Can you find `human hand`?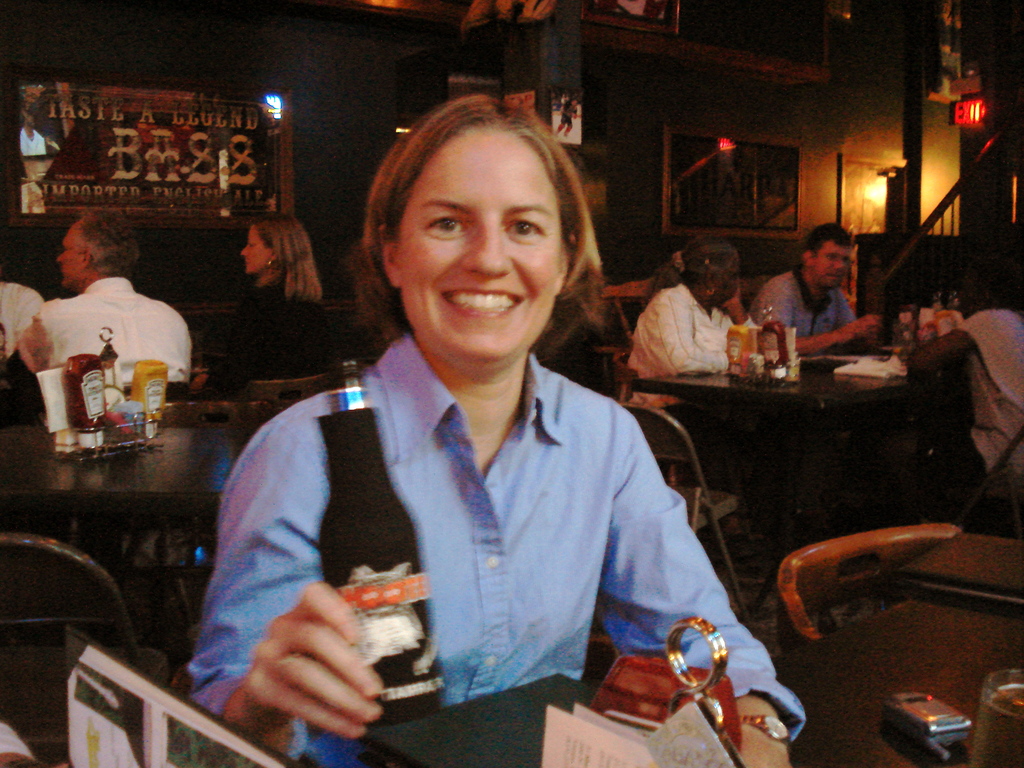
Yes, bounding box: region(248, 595, 376, 744).
